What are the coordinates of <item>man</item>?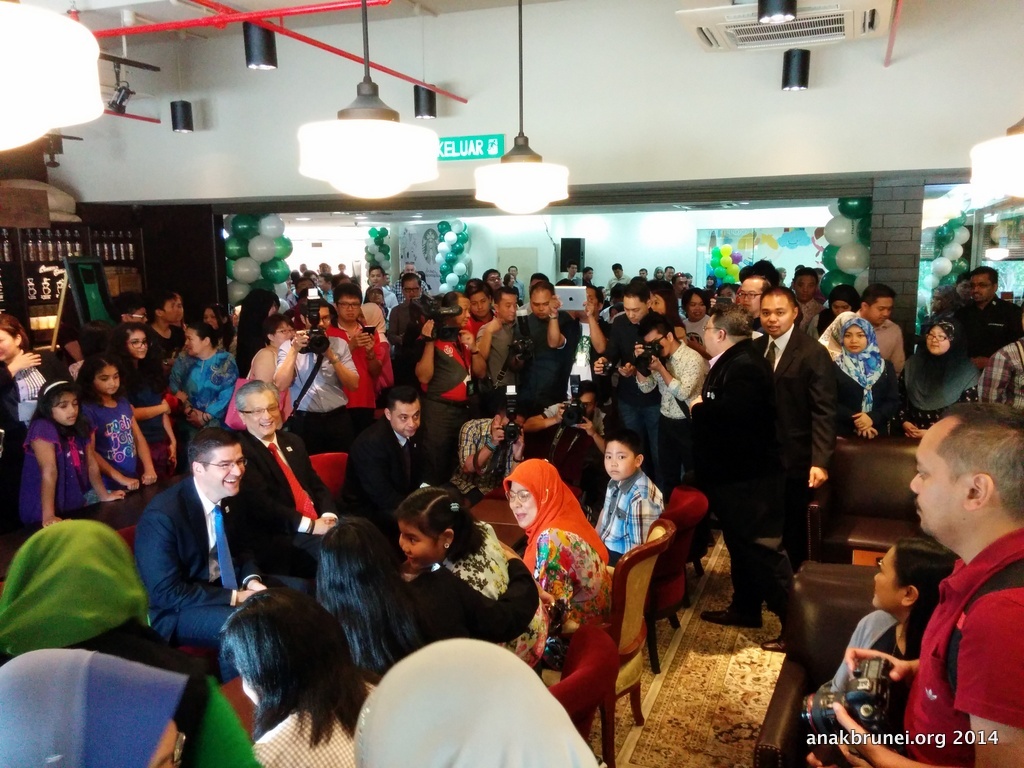
Rect(702, 303, 801, 661).
